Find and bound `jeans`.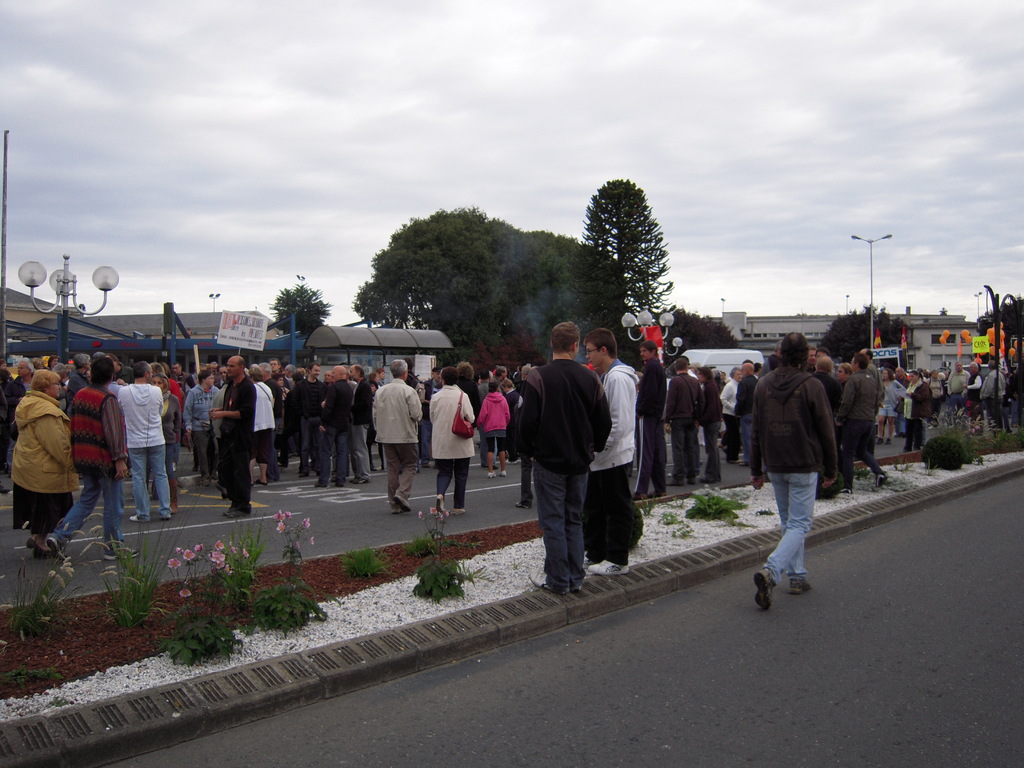
Bound: (220,435,253,509).
